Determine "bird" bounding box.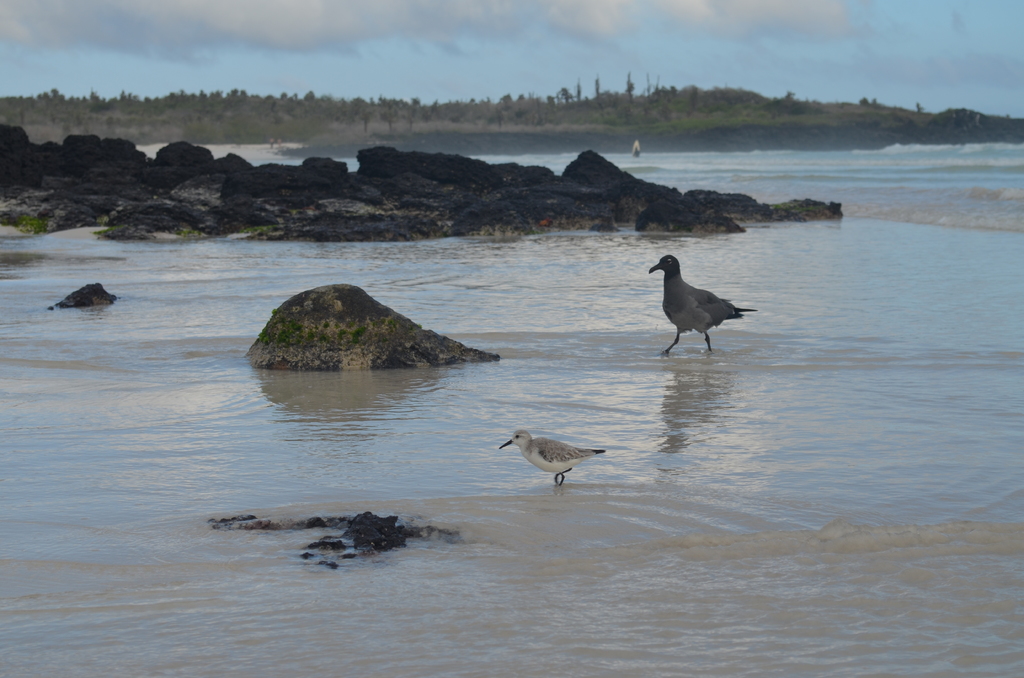
Determined: locate(635, 252, 755, 355).
